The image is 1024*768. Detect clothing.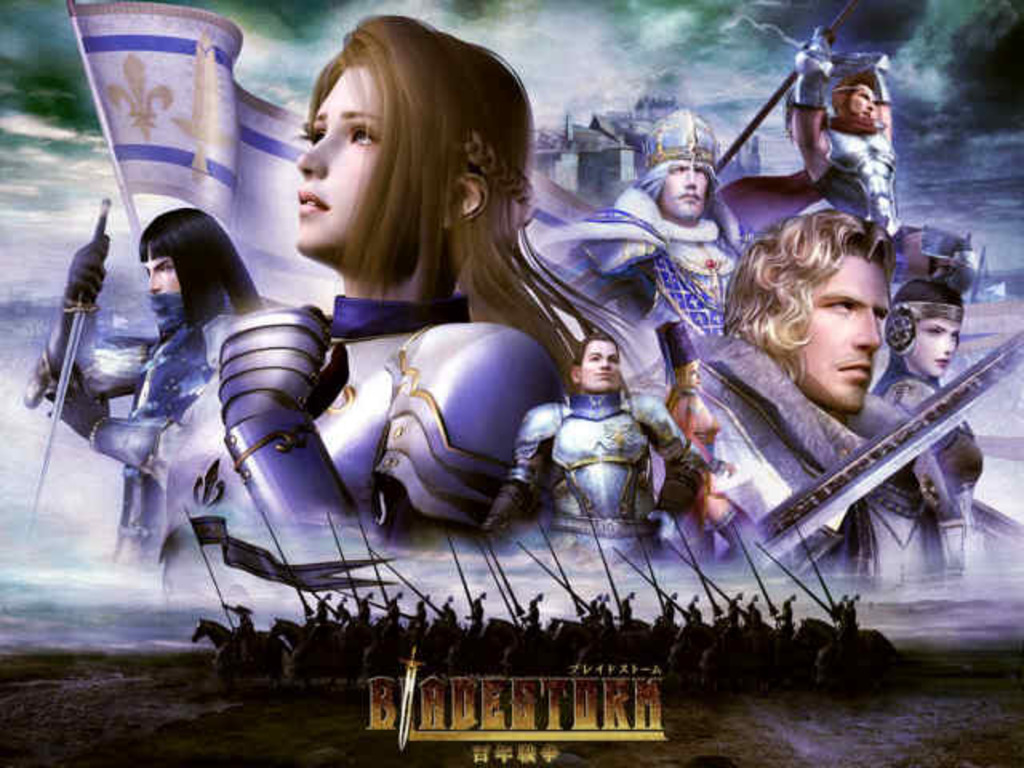
Detection: rect(838, 130, 898, 253).
